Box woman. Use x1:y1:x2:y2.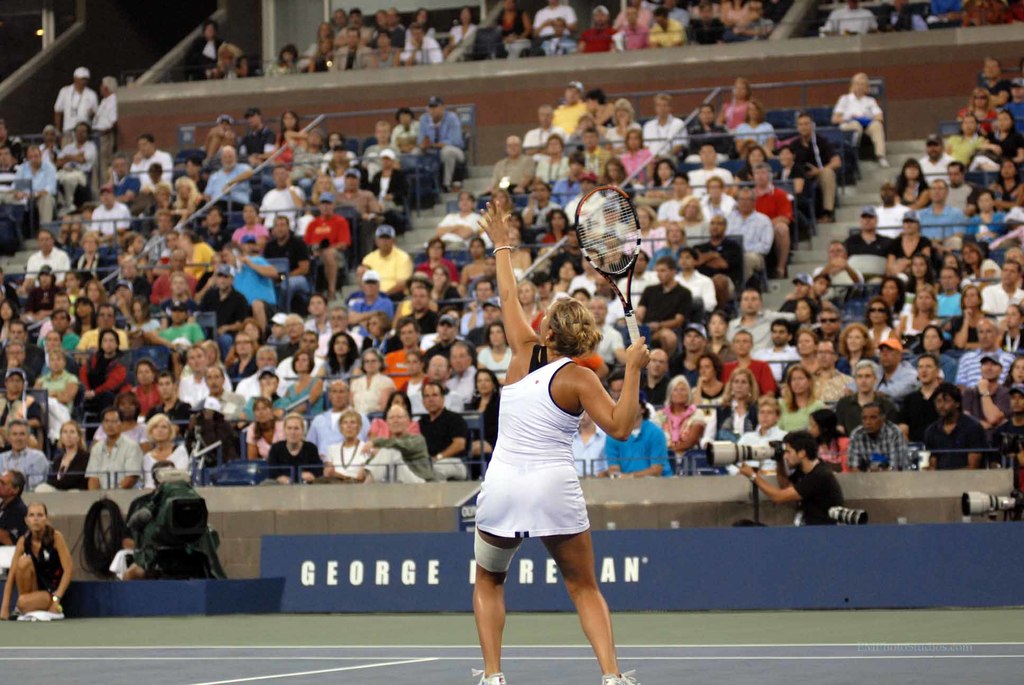
400:349:426:413.
